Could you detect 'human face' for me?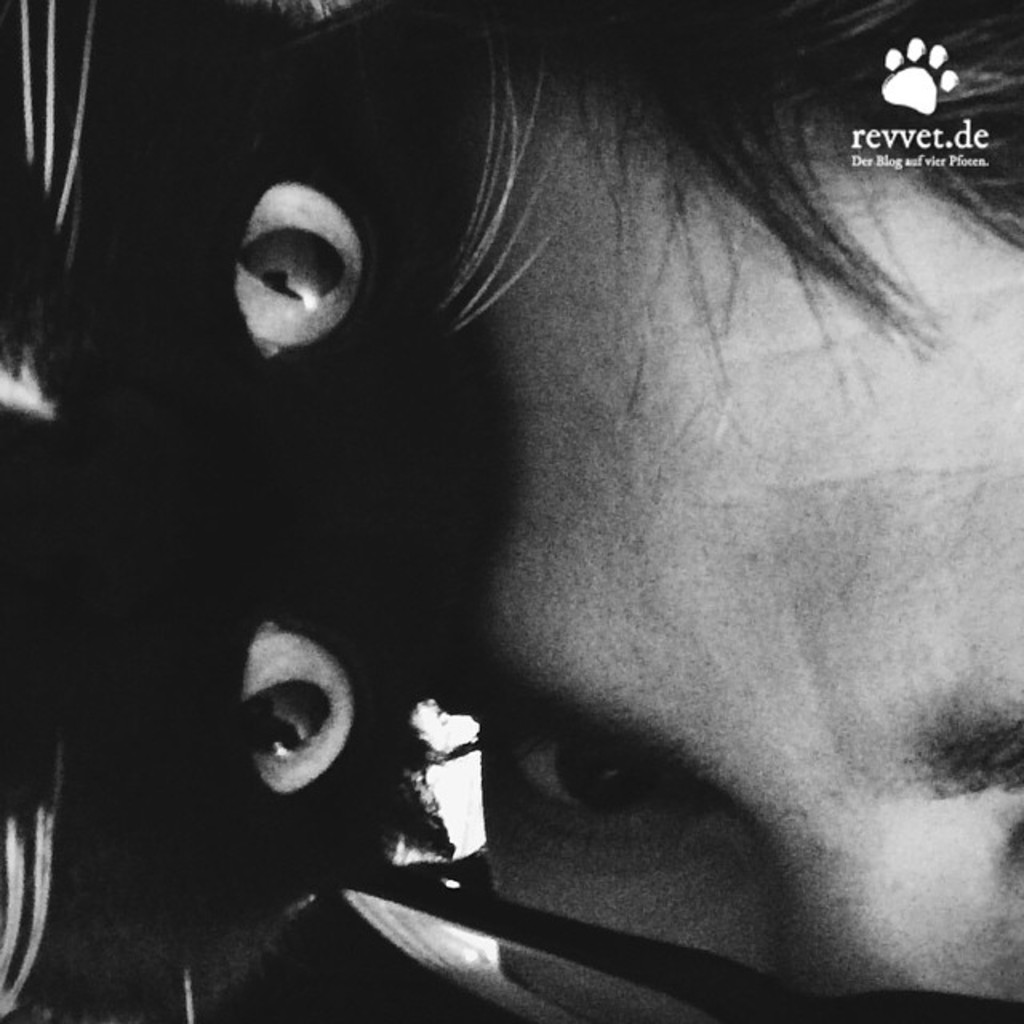
Detection result: rect(442, 163, 1022, 1019).
